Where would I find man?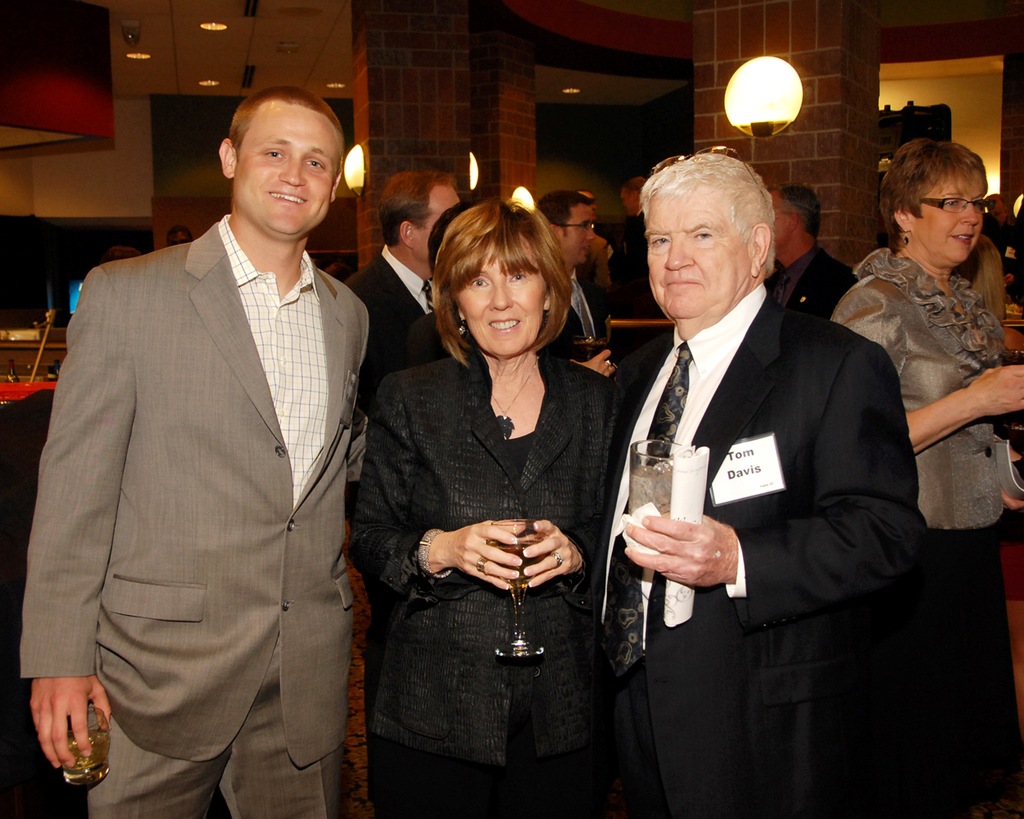
At {"left": 587, "top": 128, "right": 929, "bottom": 796}.
